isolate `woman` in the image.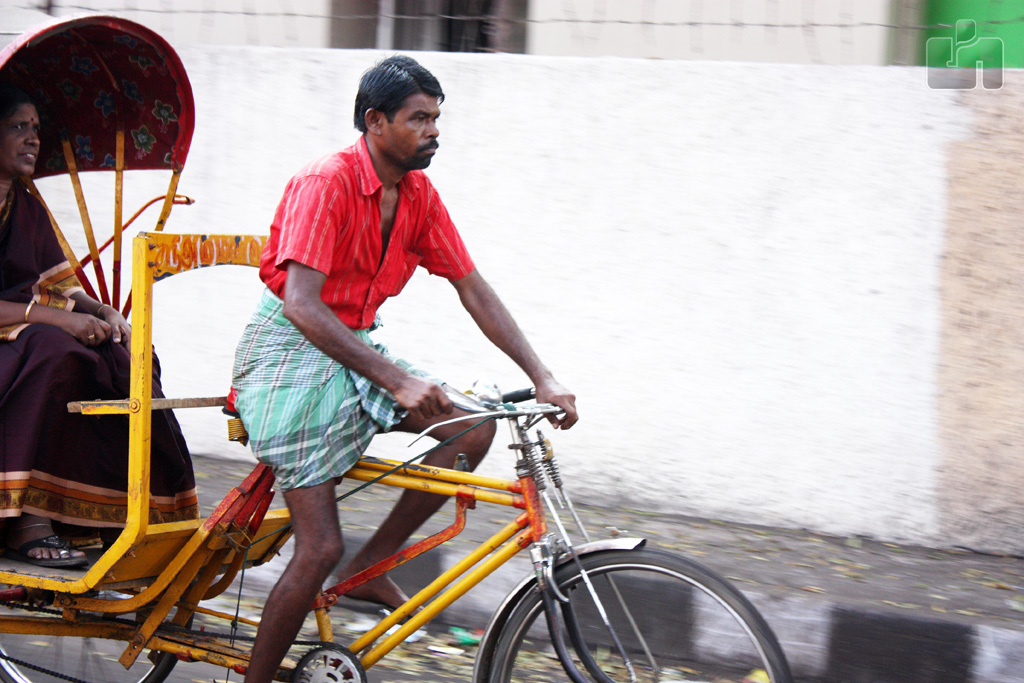
Isolated region: rect(0, 83, 201, 571).
